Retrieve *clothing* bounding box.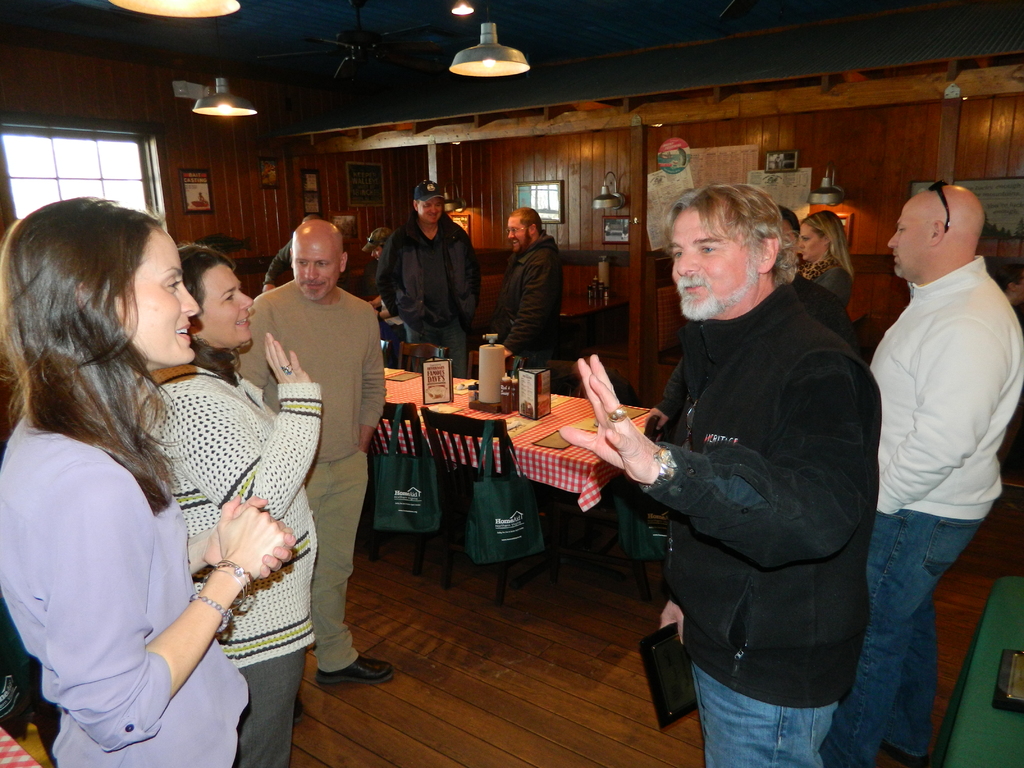
Bounding box: [x1=856, y1=250, x2=1019, y2=513].
